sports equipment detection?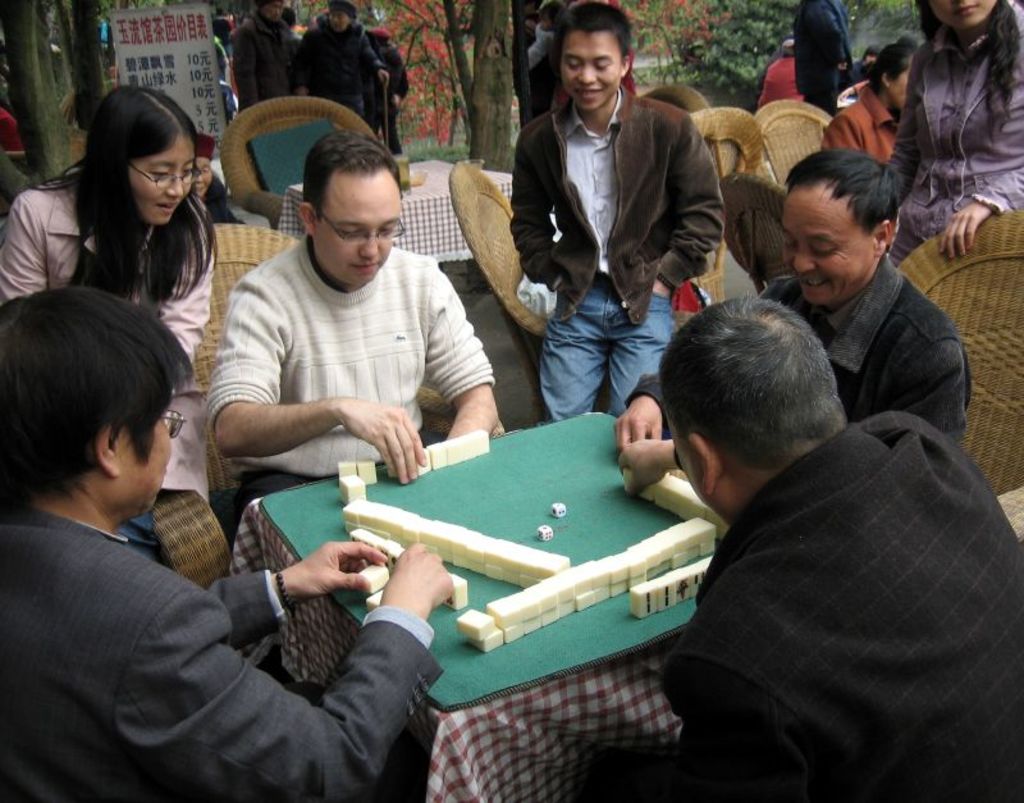
Rect(540, 523, 553, 538)
